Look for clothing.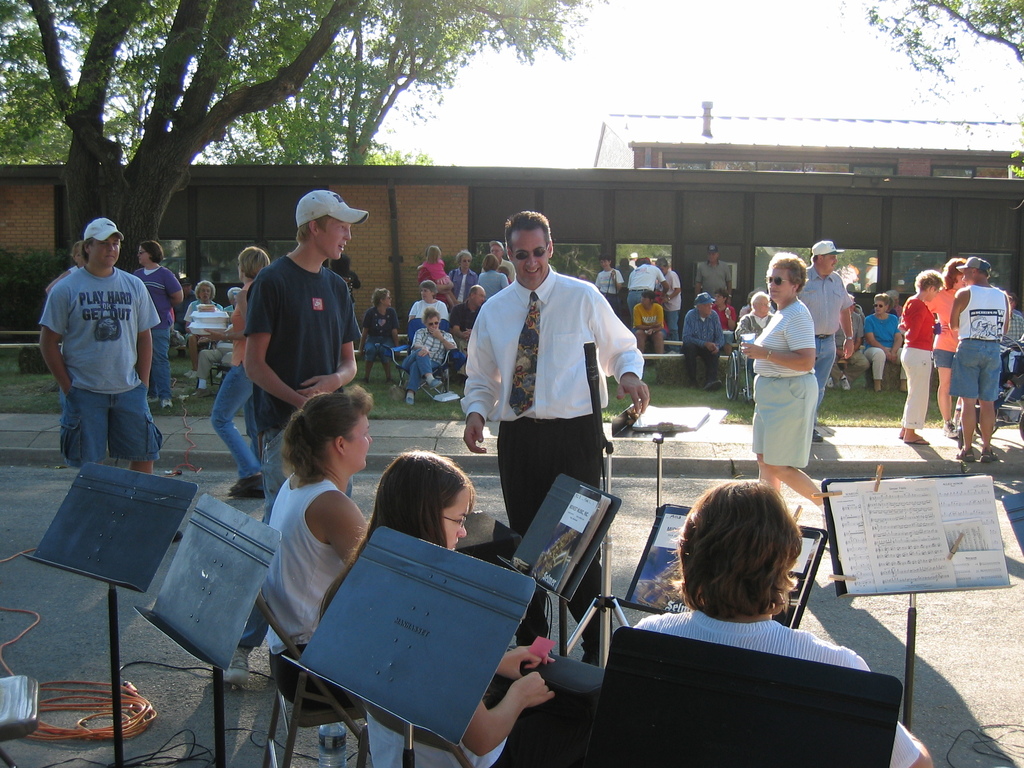
Found: {"left": 922, "top": 282, "right": 961, "bottom": 372}.
